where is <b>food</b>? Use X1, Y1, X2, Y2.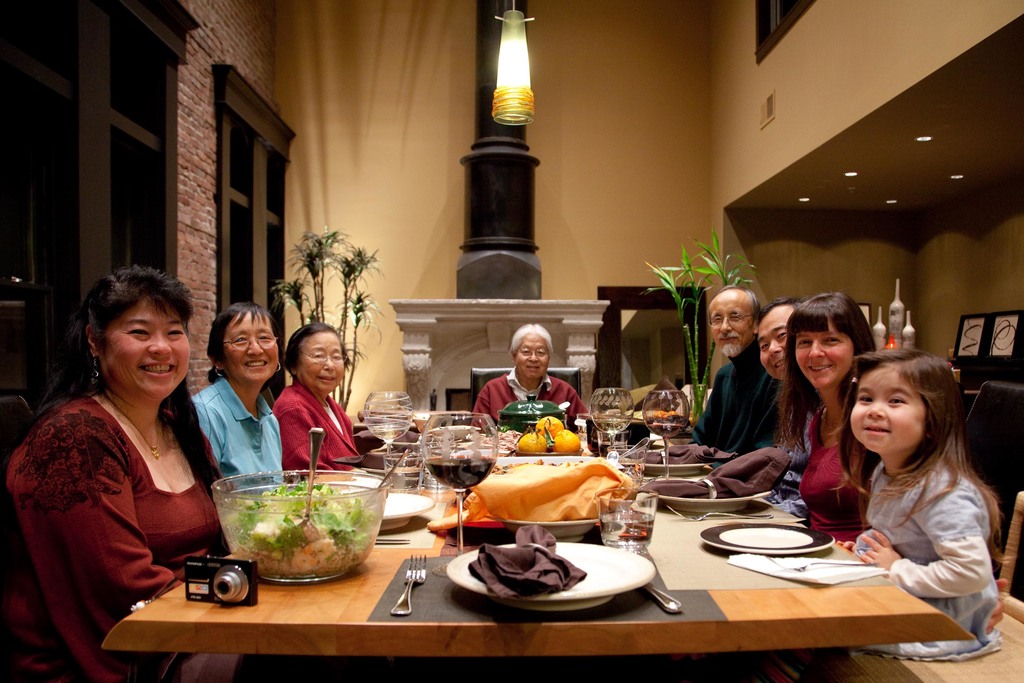
535, 414, 563, 448.
